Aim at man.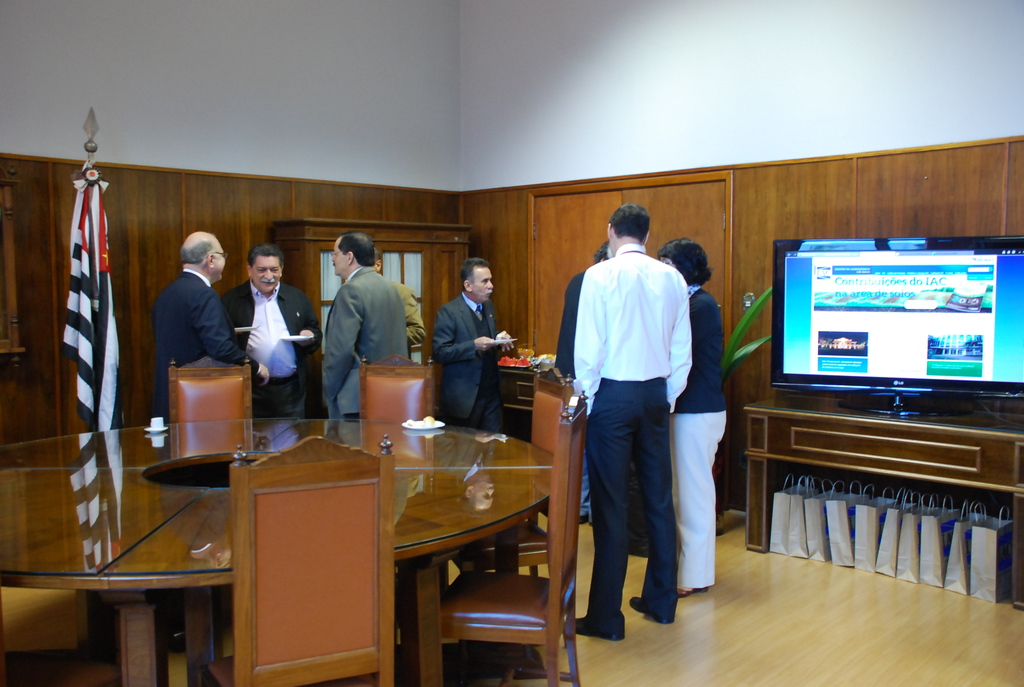
Aimed at [left=556, top=241, right=614, bottom=523].
